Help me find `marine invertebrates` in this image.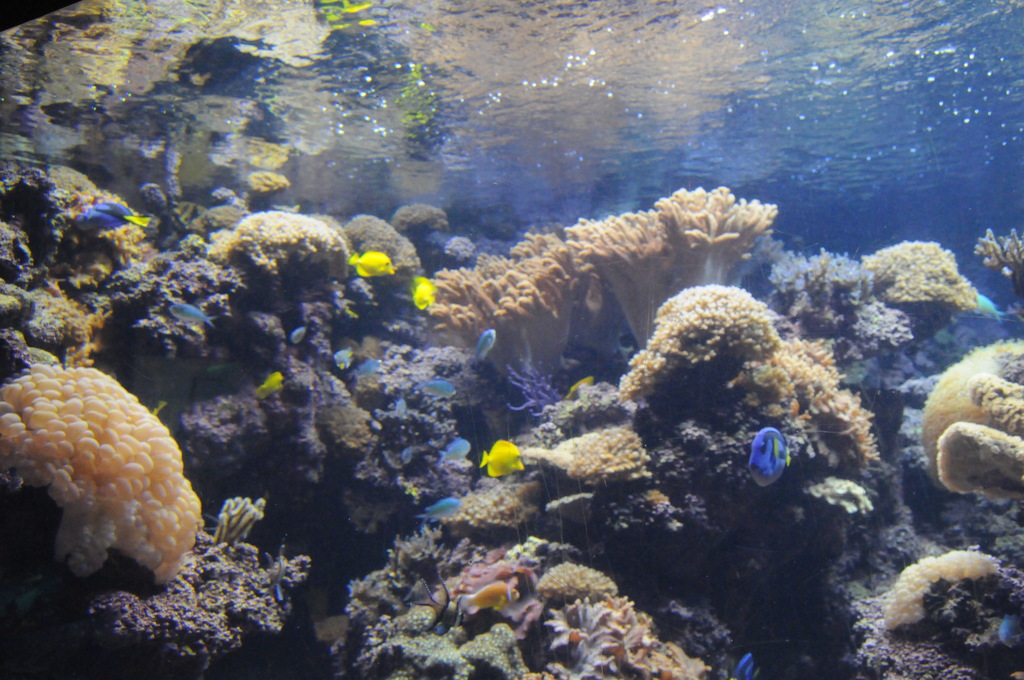
Found it: left=519, top=413, right=657, bottom=488.
